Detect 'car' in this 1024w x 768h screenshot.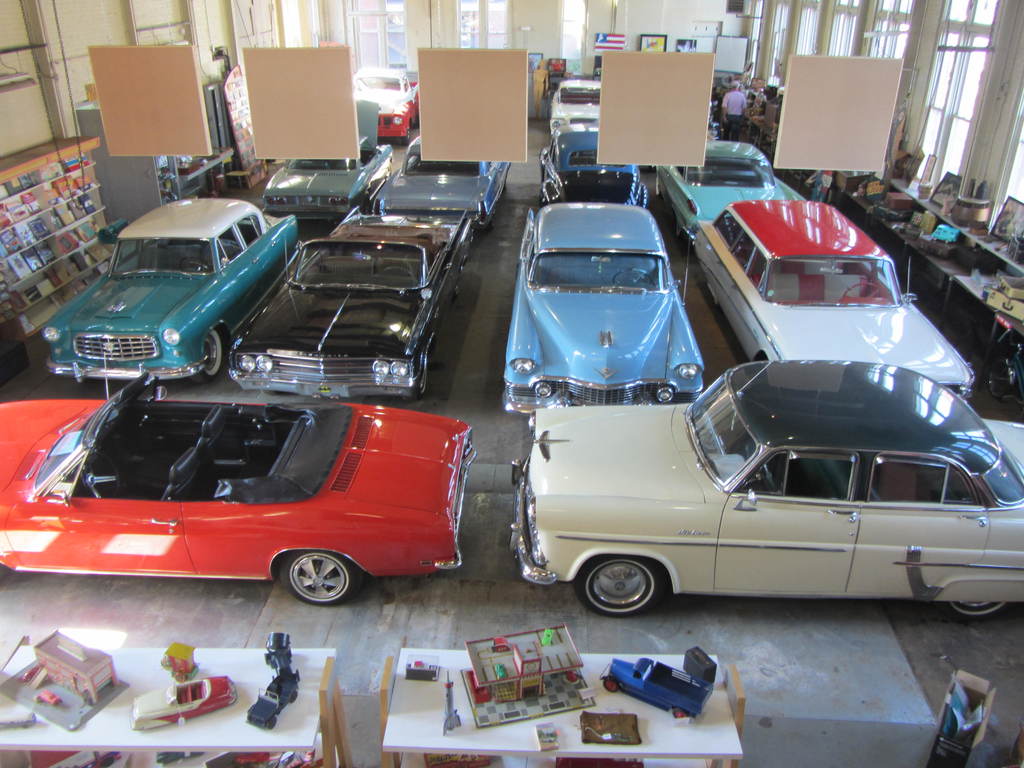
Detection: bbox=(369, 132, 512, 230).
